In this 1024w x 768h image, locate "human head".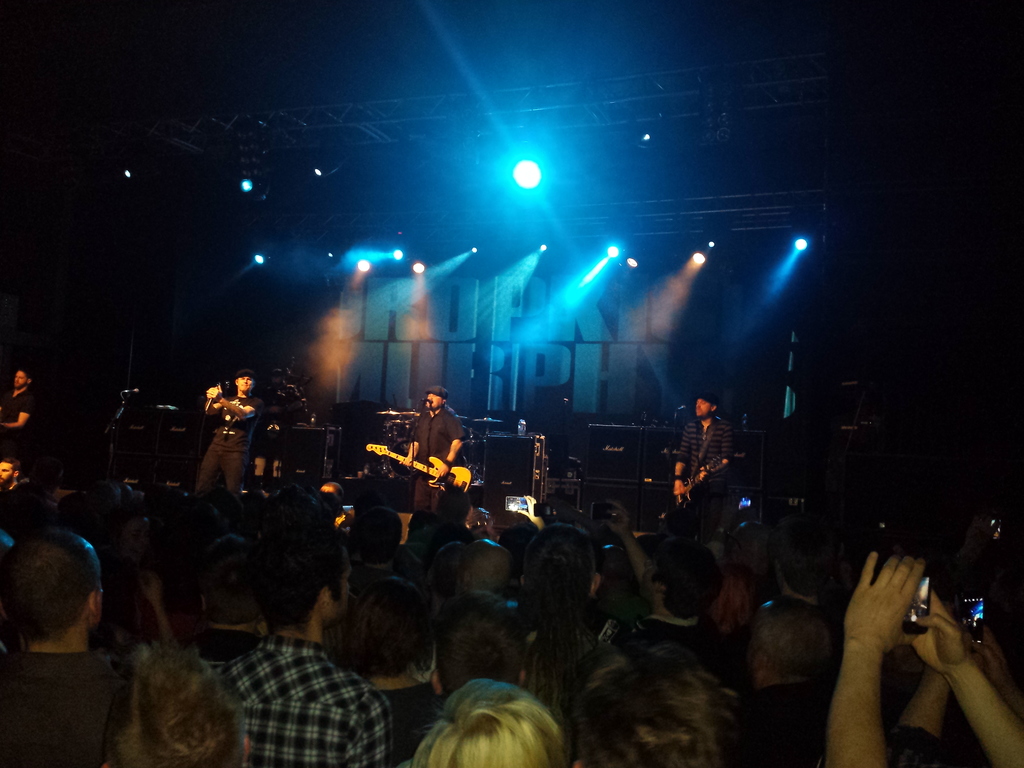
Bounding box: 771 540 809 588.
